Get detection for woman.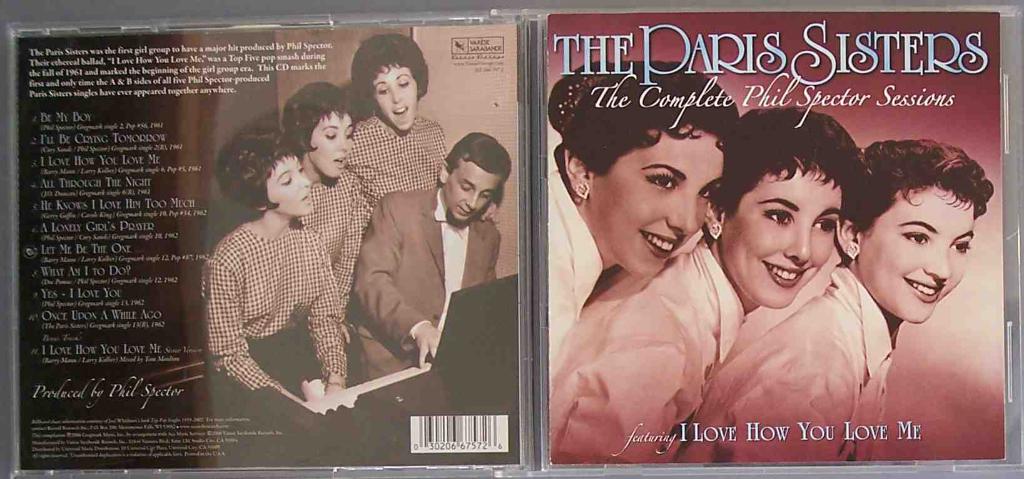
Detection: [284, 83, 373, 348].
